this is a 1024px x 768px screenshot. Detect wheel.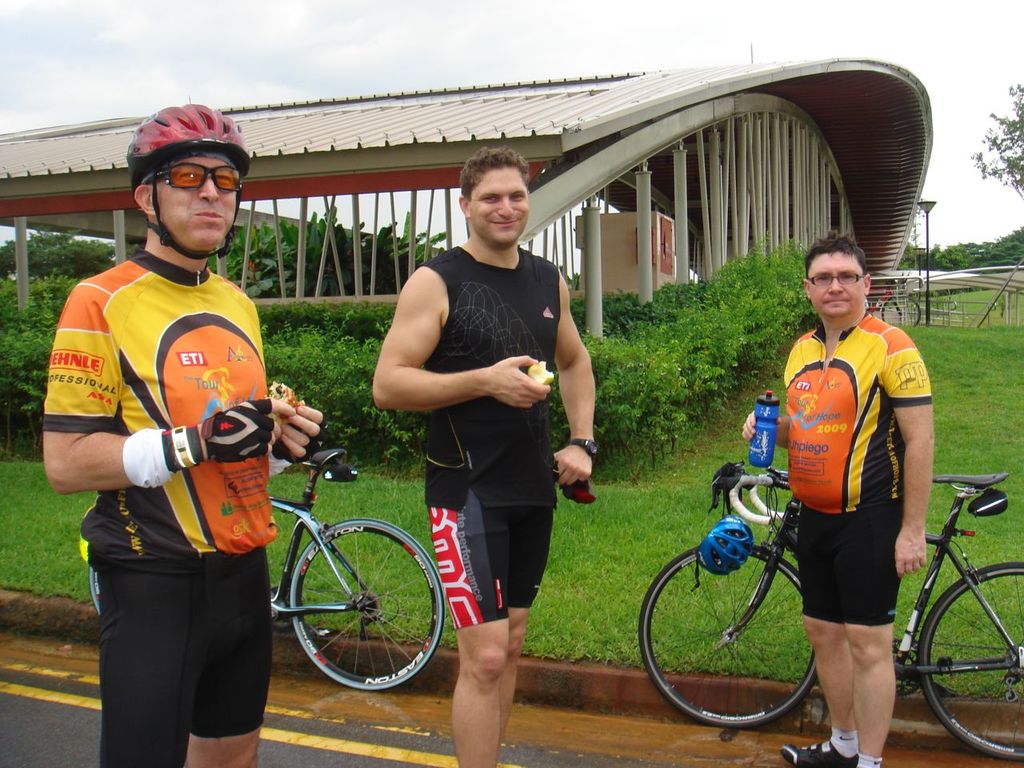
646 538 810 726.
